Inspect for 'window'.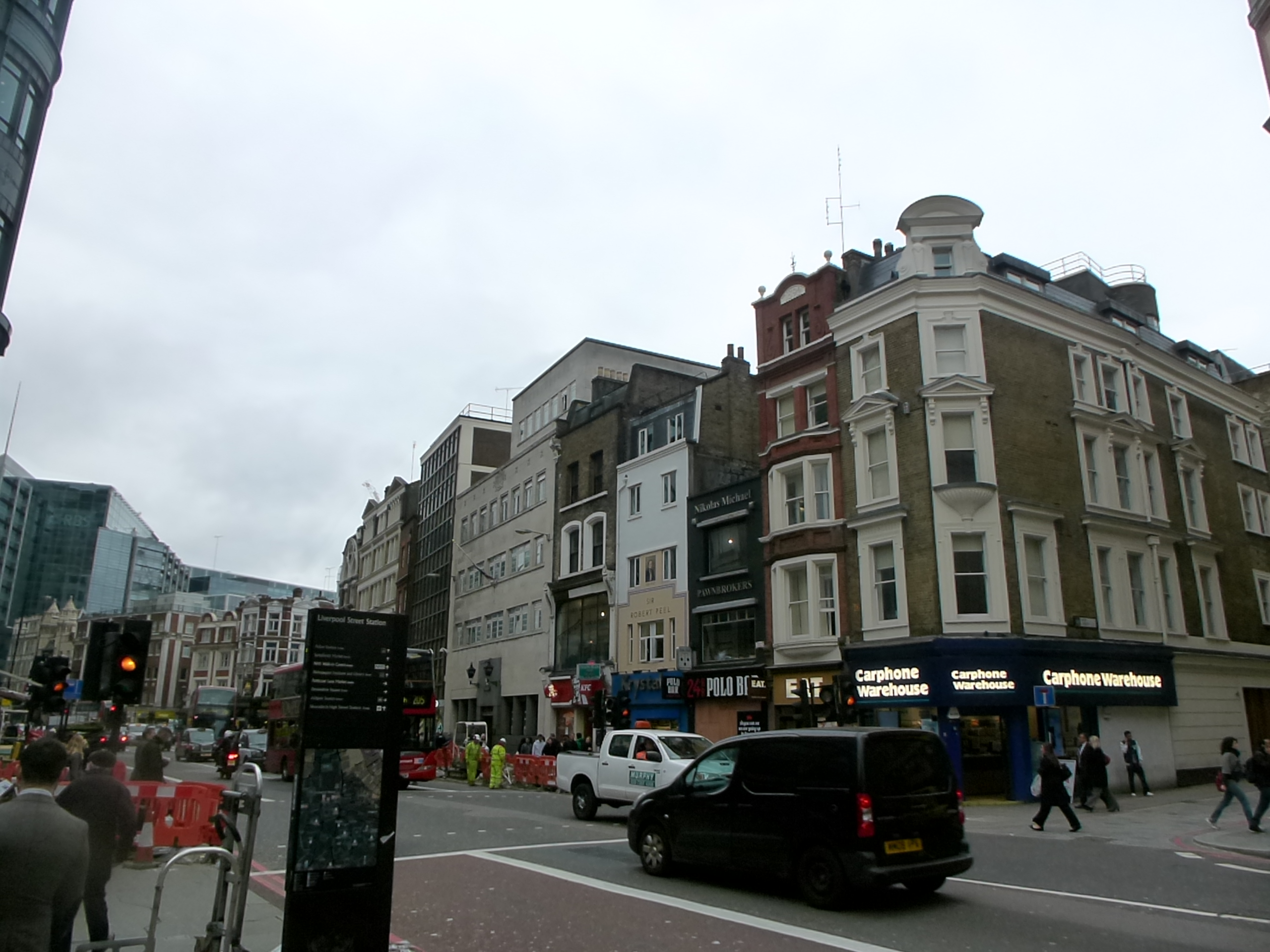
Inspection: (x1=543, y1=270, x2=559, y2=306).
